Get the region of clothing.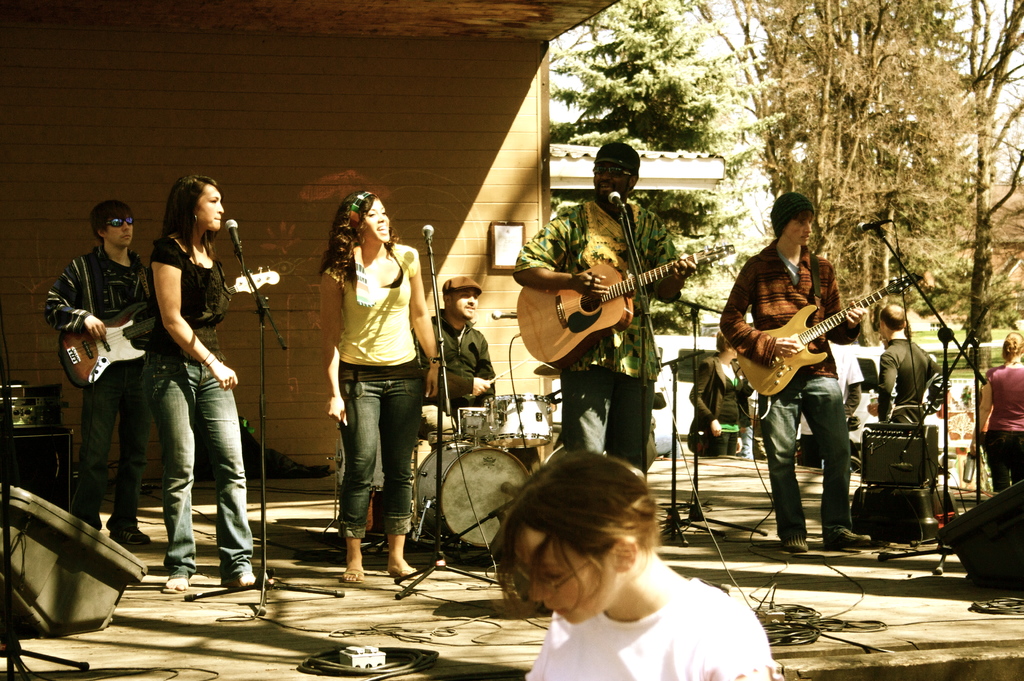
bbox(723, 236, 853, 525).
